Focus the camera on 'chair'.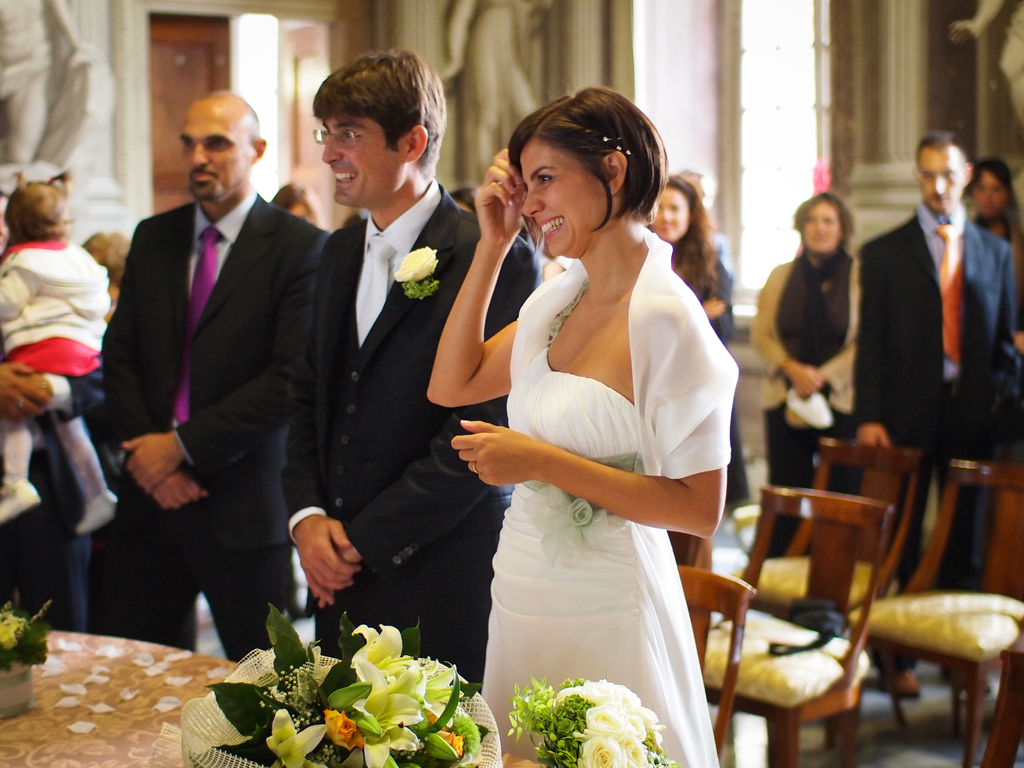
Focus region: detection(716, 440, 932, 620).
